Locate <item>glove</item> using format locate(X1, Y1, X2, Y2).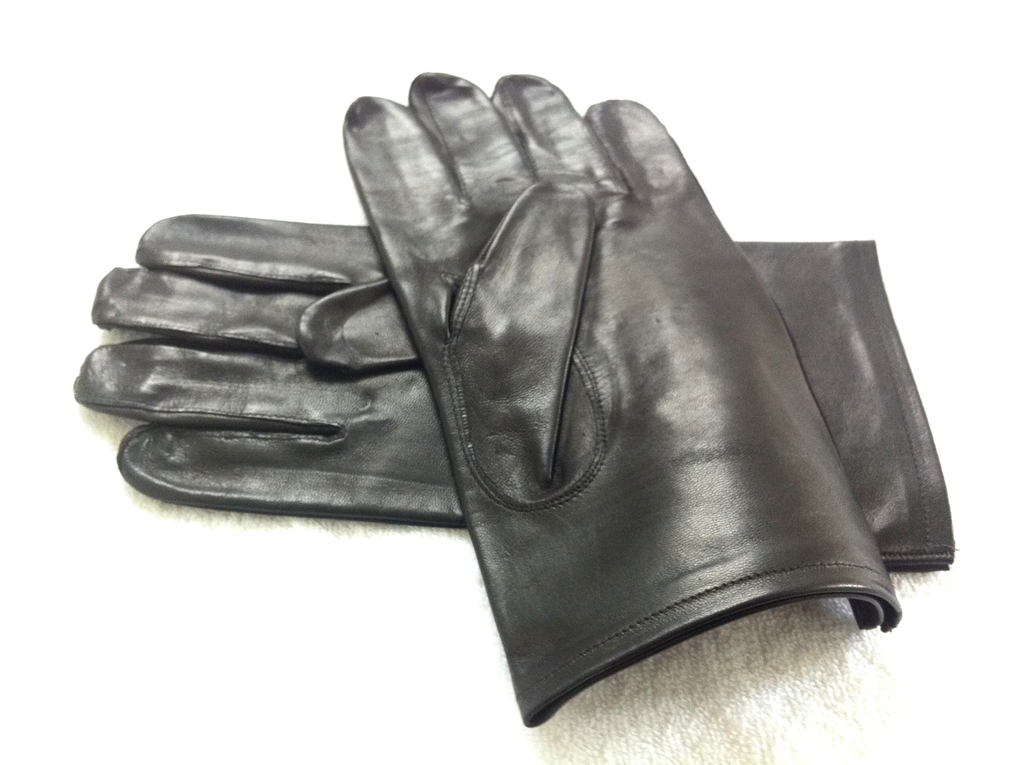
locate(343, 65, 901, 727).
